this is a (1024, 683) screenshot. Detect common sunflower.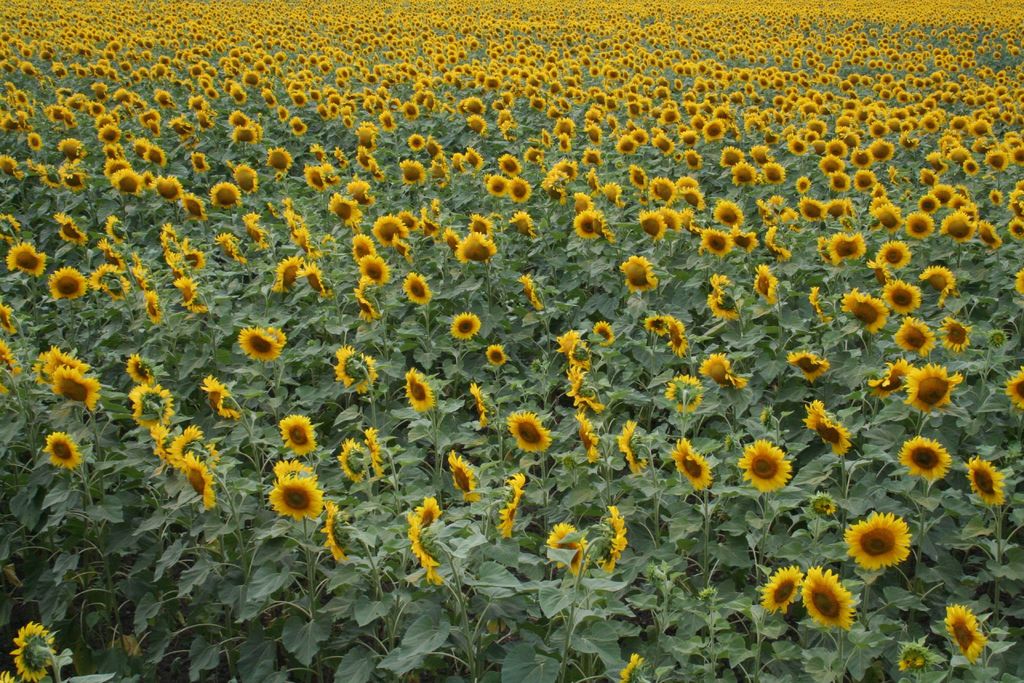
[left=896, top=435, right=950, bottom=490].
